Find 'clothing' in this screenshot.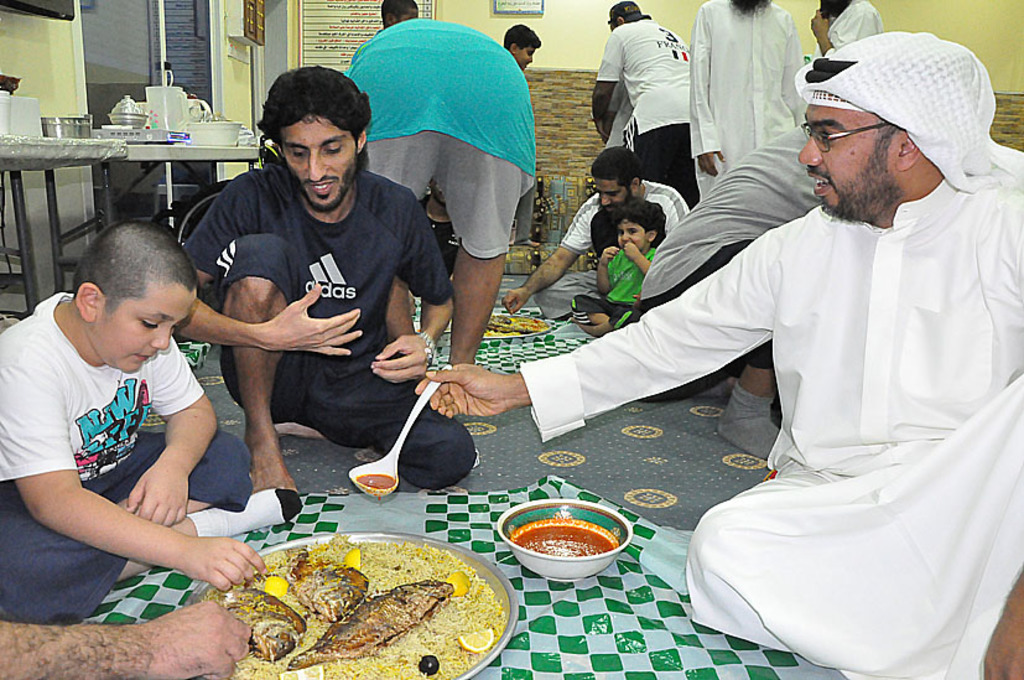
The bounding box for 'clothing' is detection(571, 237, 644, 323).
